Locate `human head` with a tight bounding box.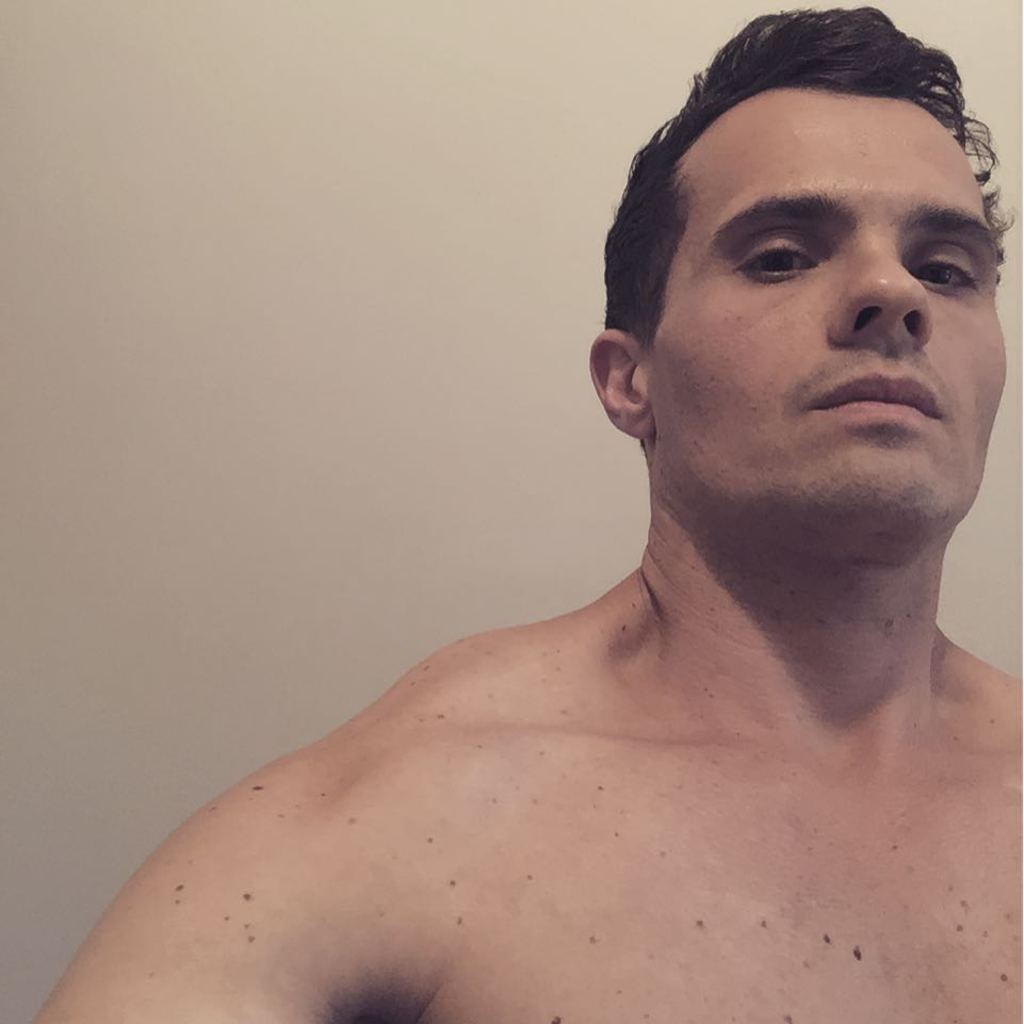
[591,20,1023,529].
